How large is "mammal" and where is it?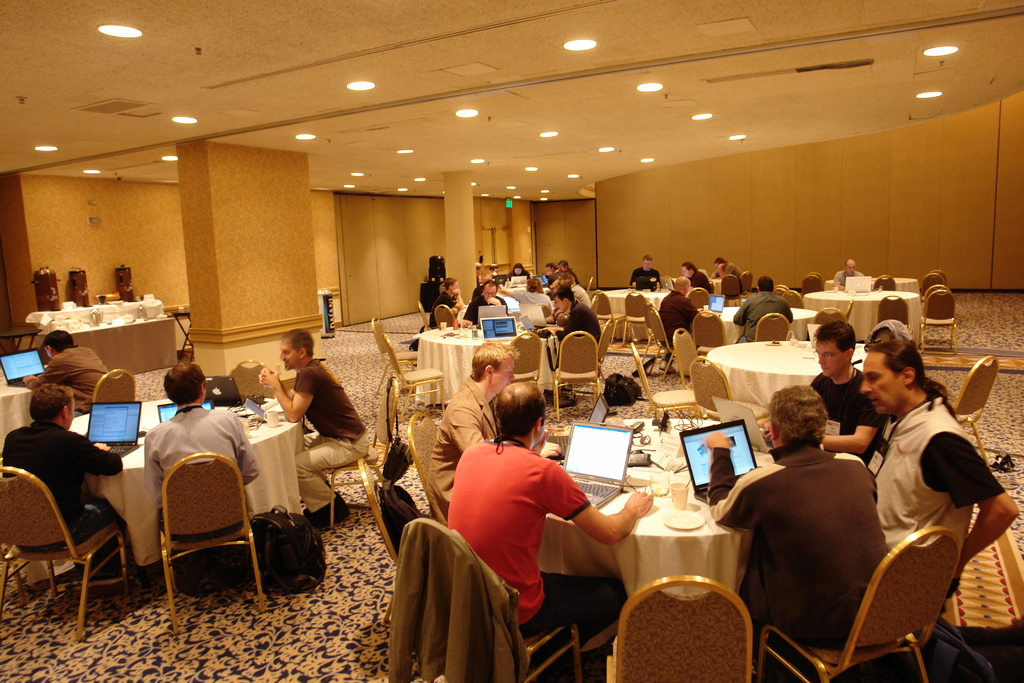
Bounding box: bbox=(707, 255, 749, 304).
